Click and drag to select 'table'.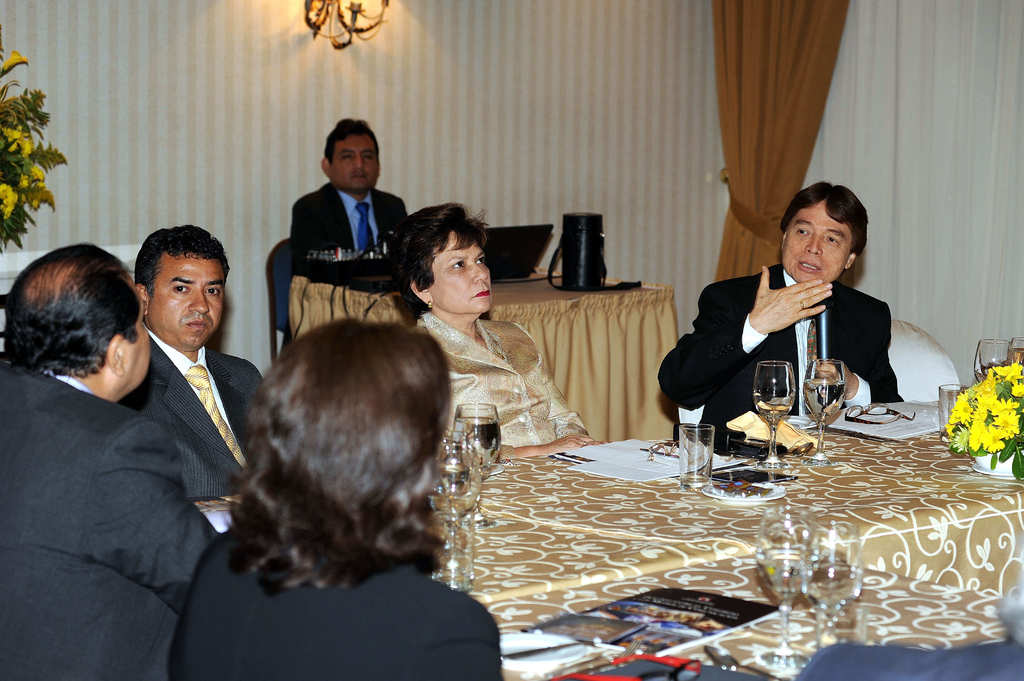
Selection: BBox(285, 272, 684, 446).
